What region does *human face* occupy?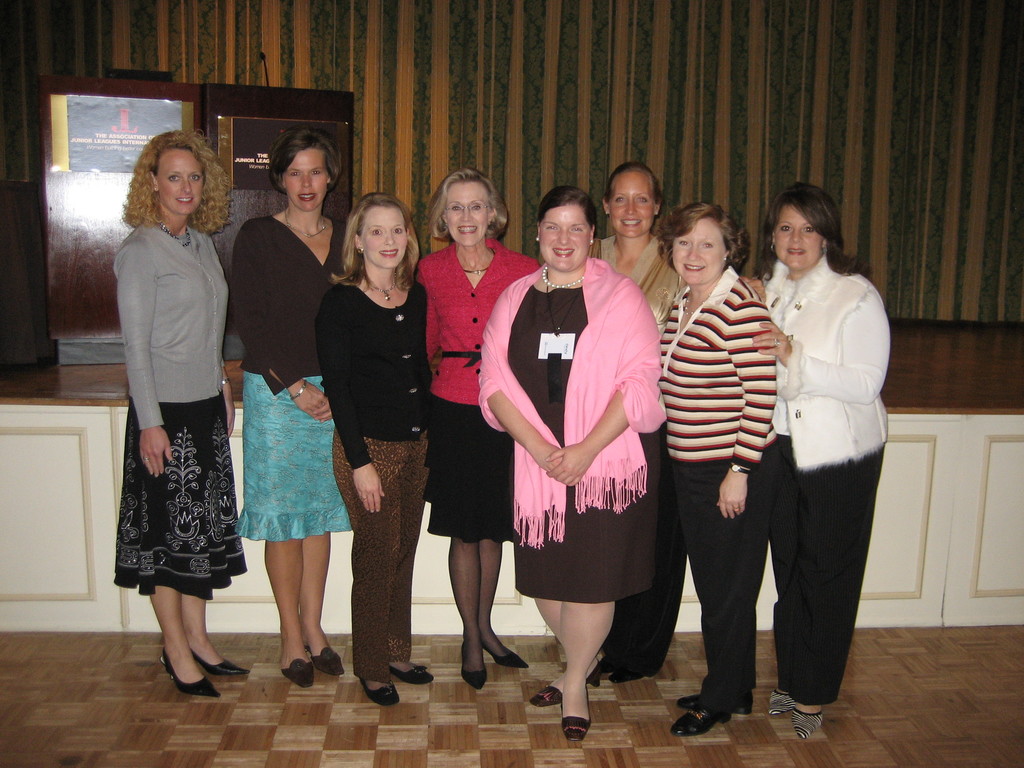
left=538, top=204, right=589, bottom=273.
